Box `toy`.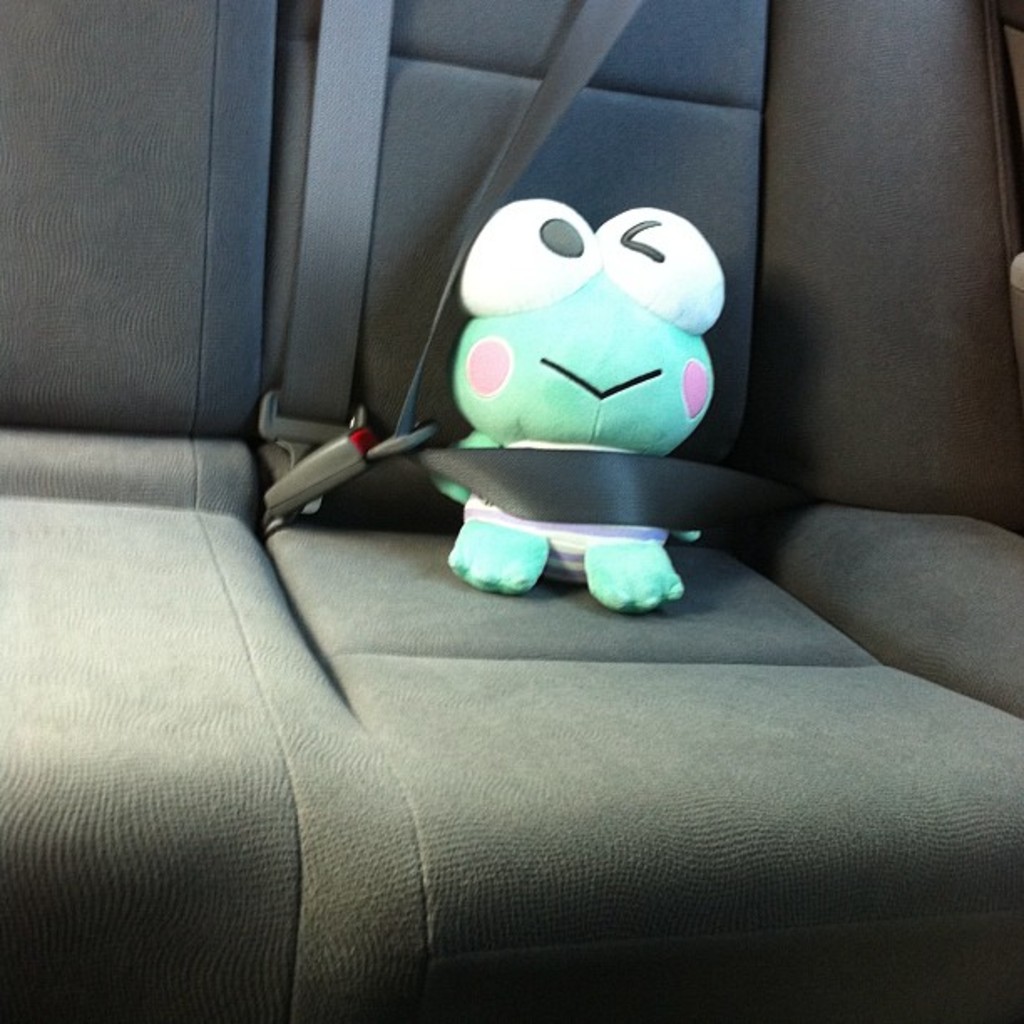
BBox(387, 161, 771, 616).
